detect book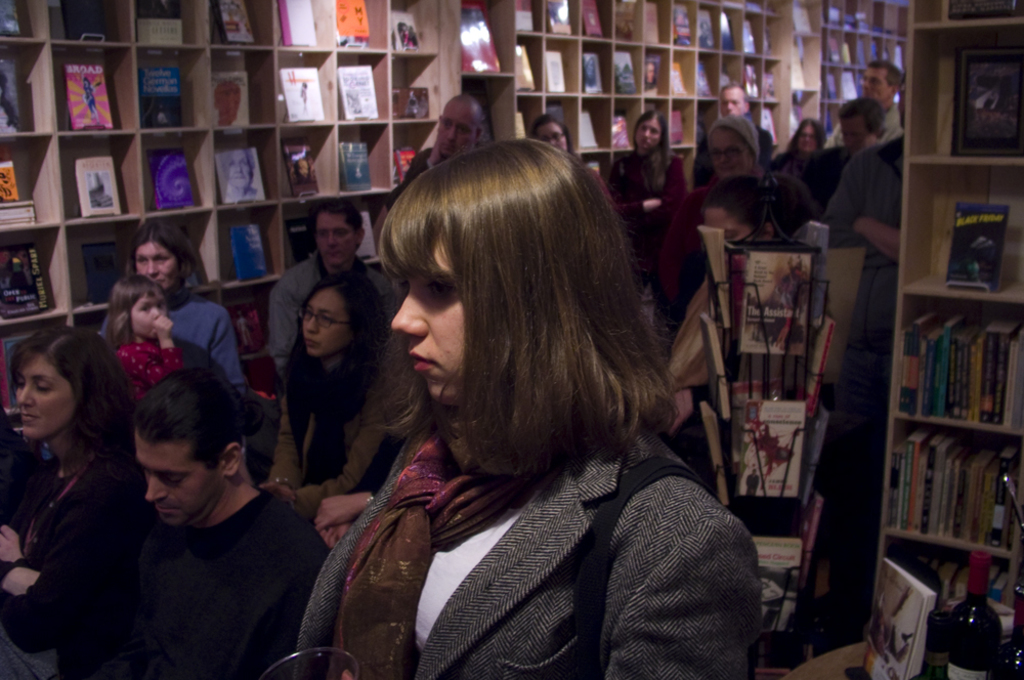
bbox(808, 400, 846, 469)
